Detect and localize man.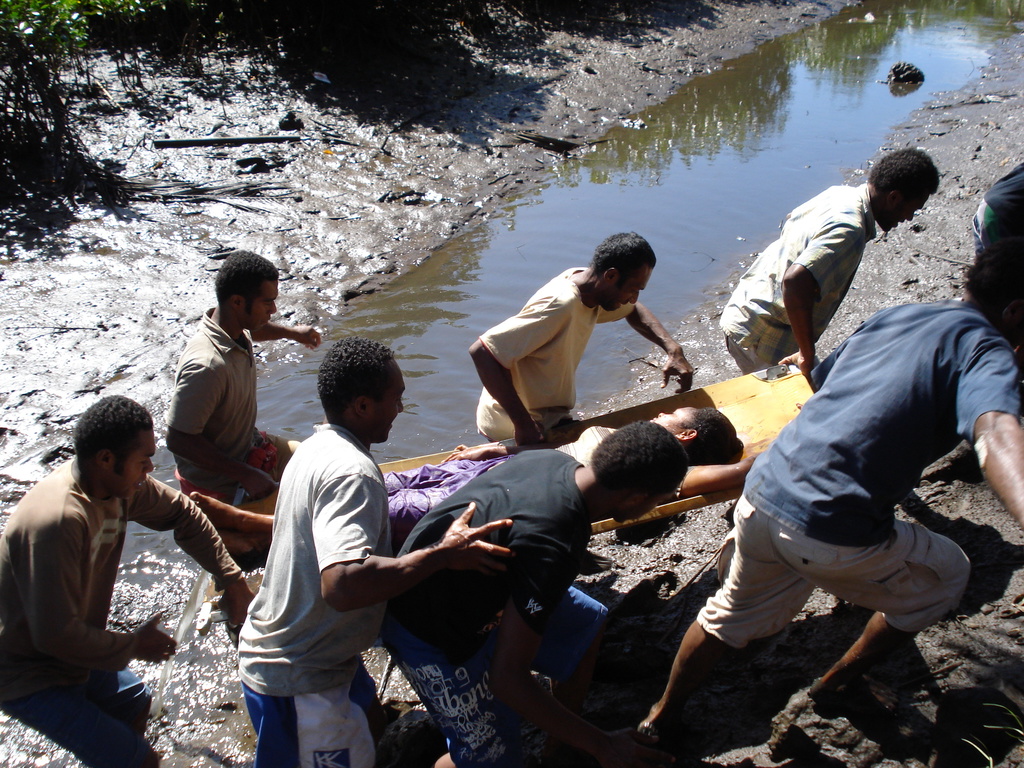
Localized at locate(465, 228, 705, 454).
